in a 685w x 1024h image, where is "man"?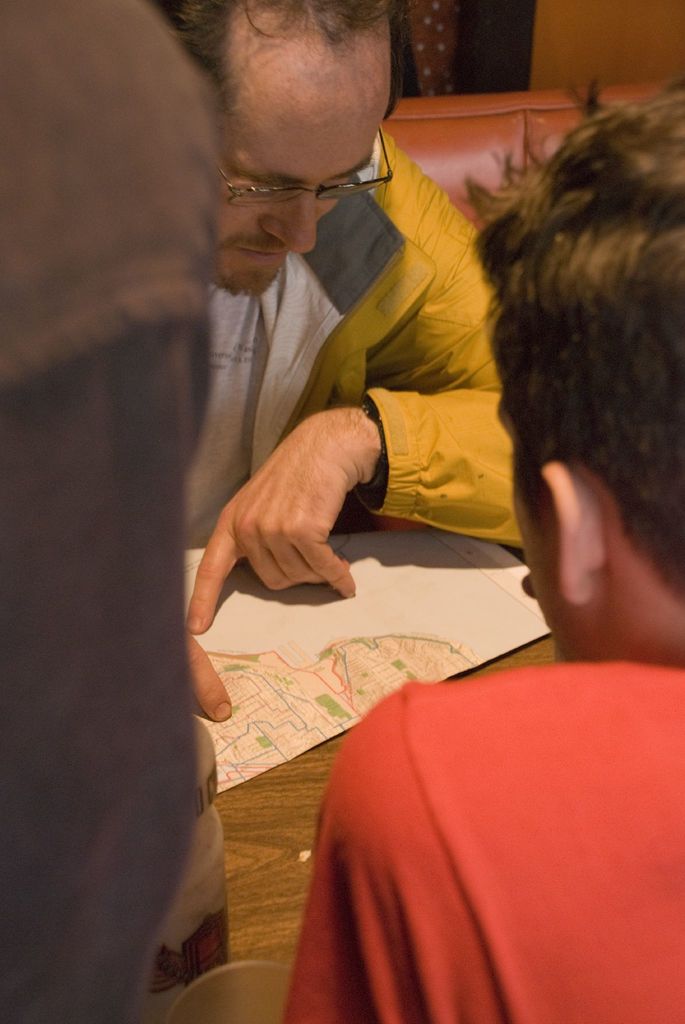
x1=147, y1=0, x2=527, y2=723.
